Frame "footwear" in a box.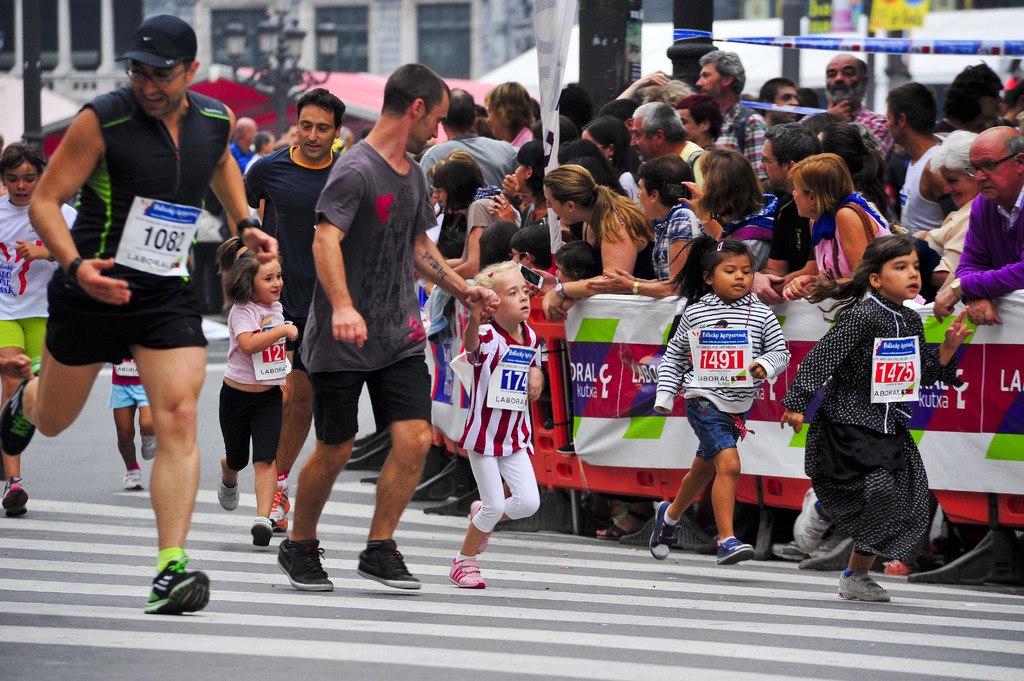
box=[714, 533, 749, 559].
